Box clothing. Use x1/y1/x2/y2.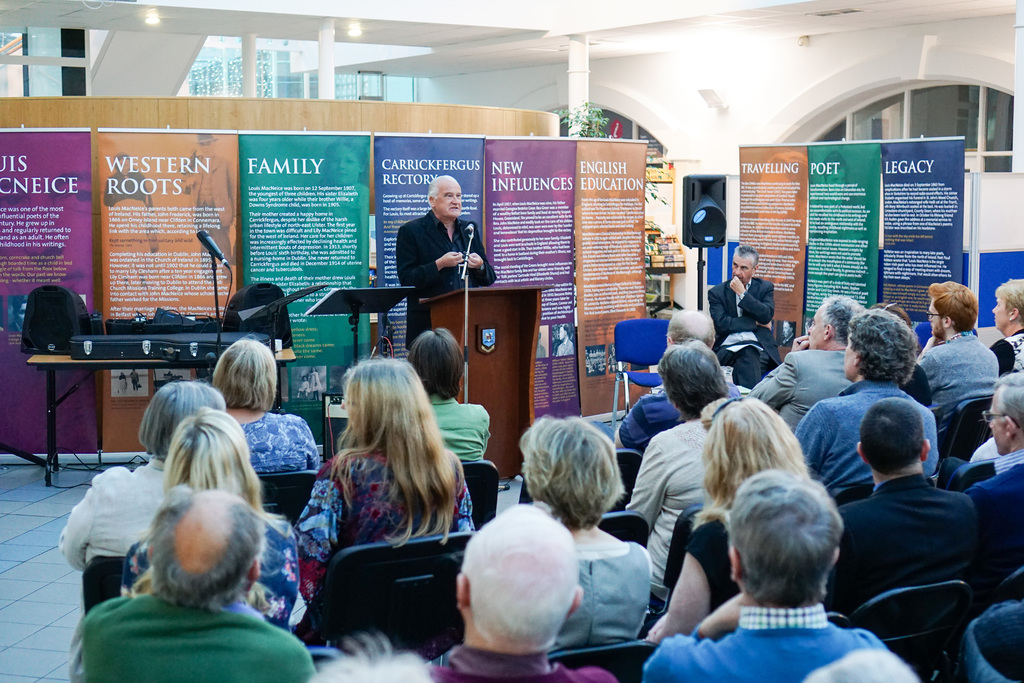
433/641/623/682.
